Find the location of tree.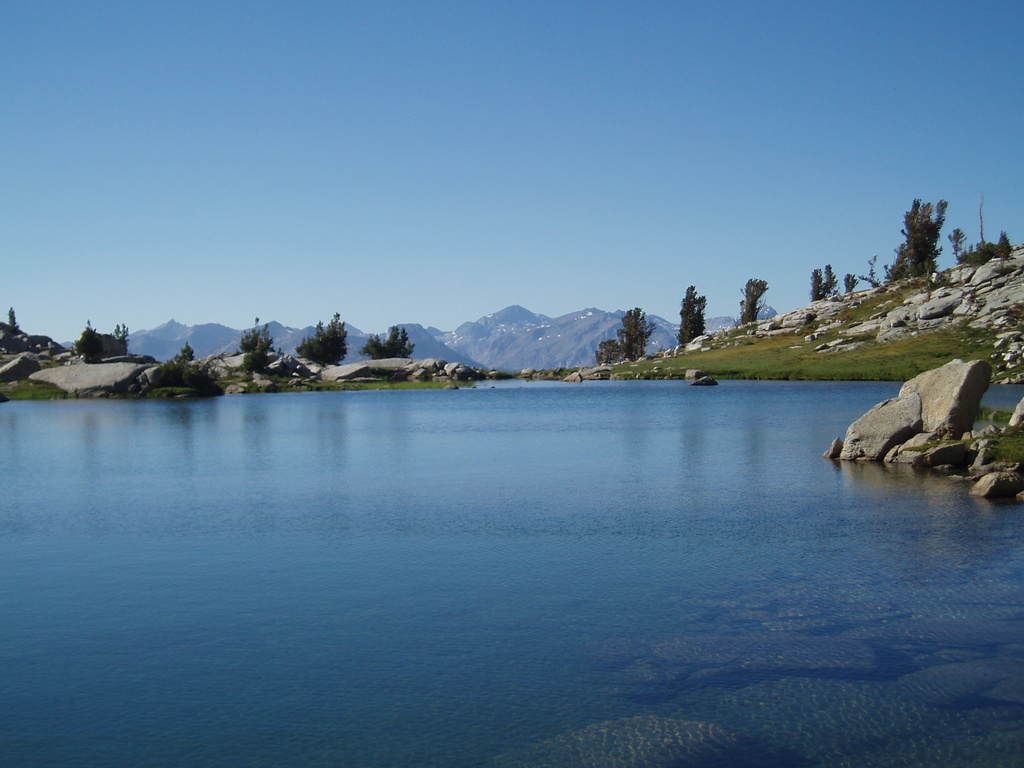
Location: (870,193,945,284).
